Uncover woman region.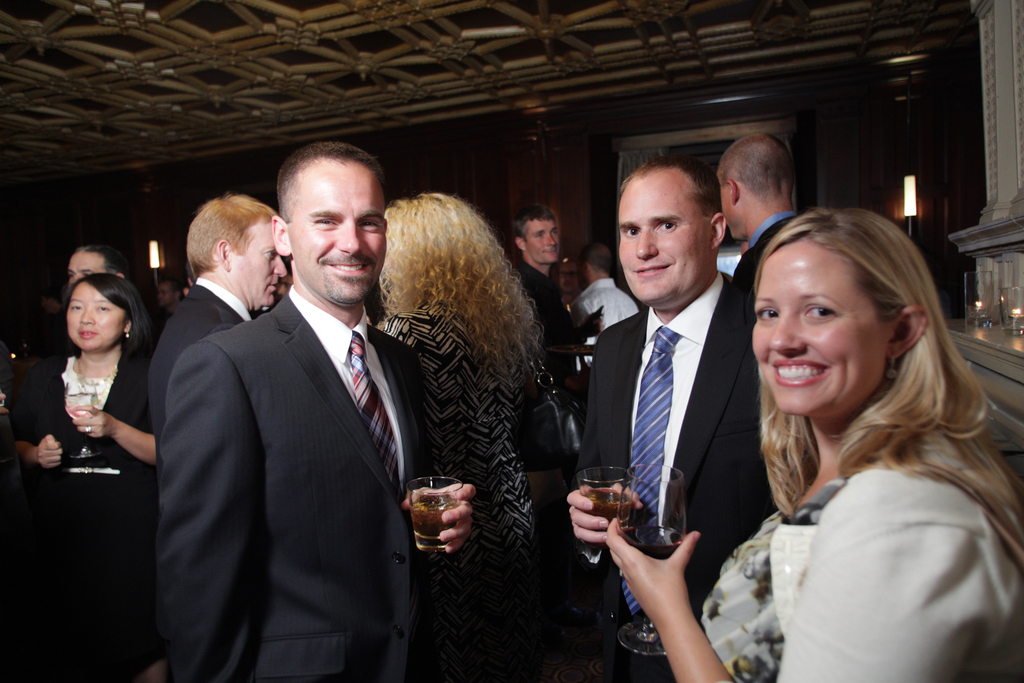
Uncovered: <box>377,197,546,583</box>.
